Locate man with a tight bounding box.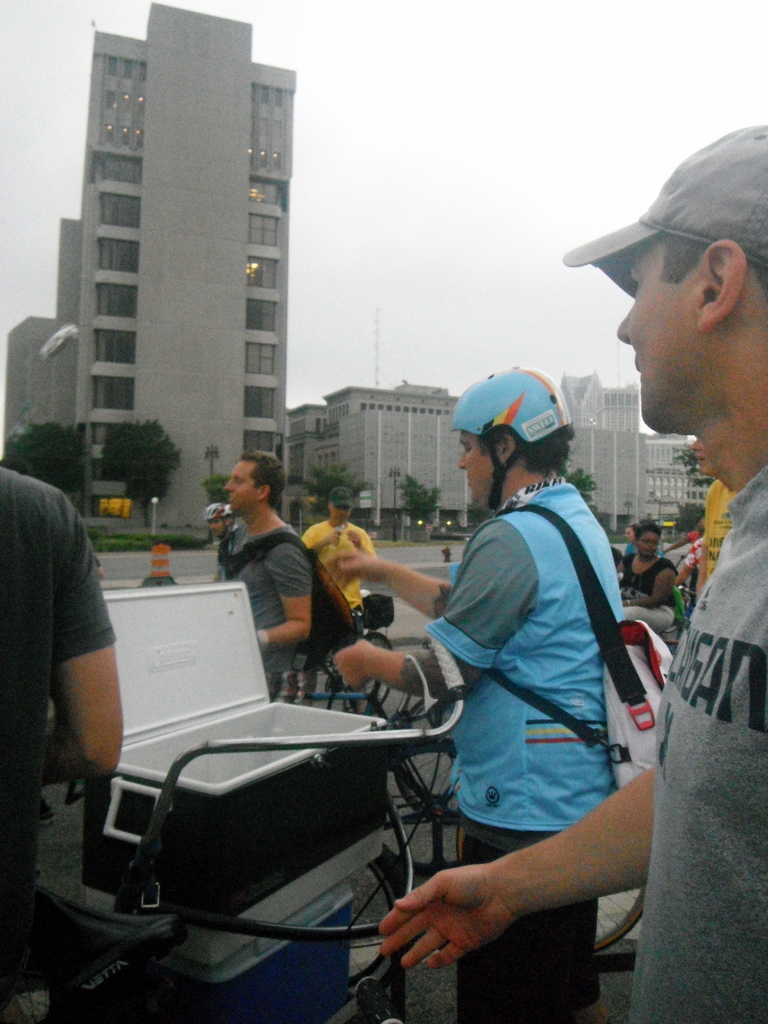
region(374, 125, 767, 1023).
